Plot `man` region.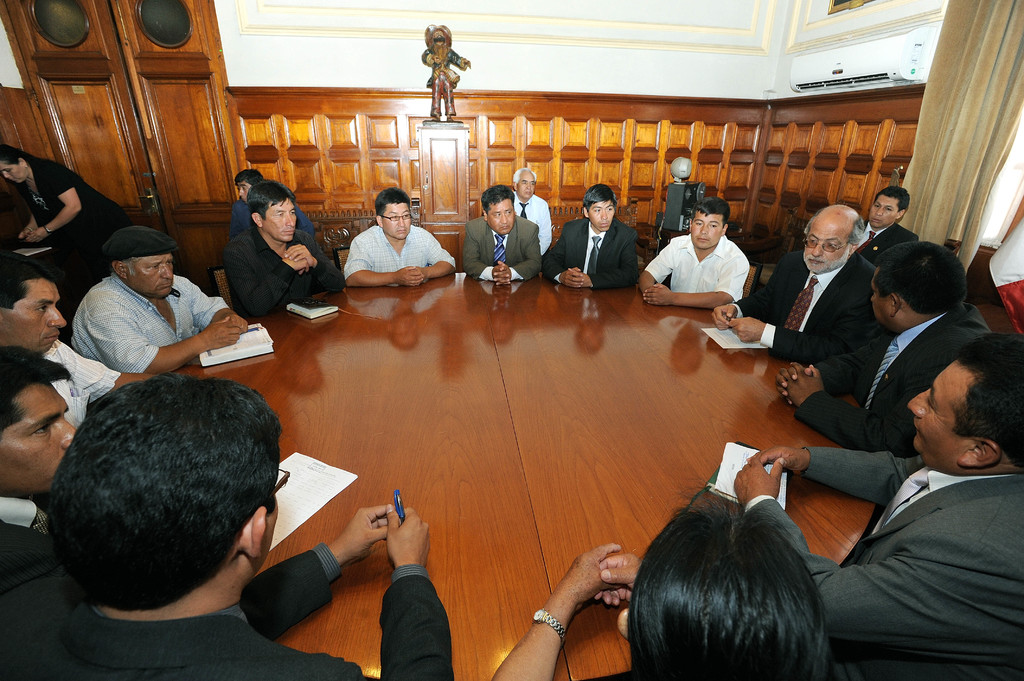
Plotted at select_region(66, 227, 248, 383).
